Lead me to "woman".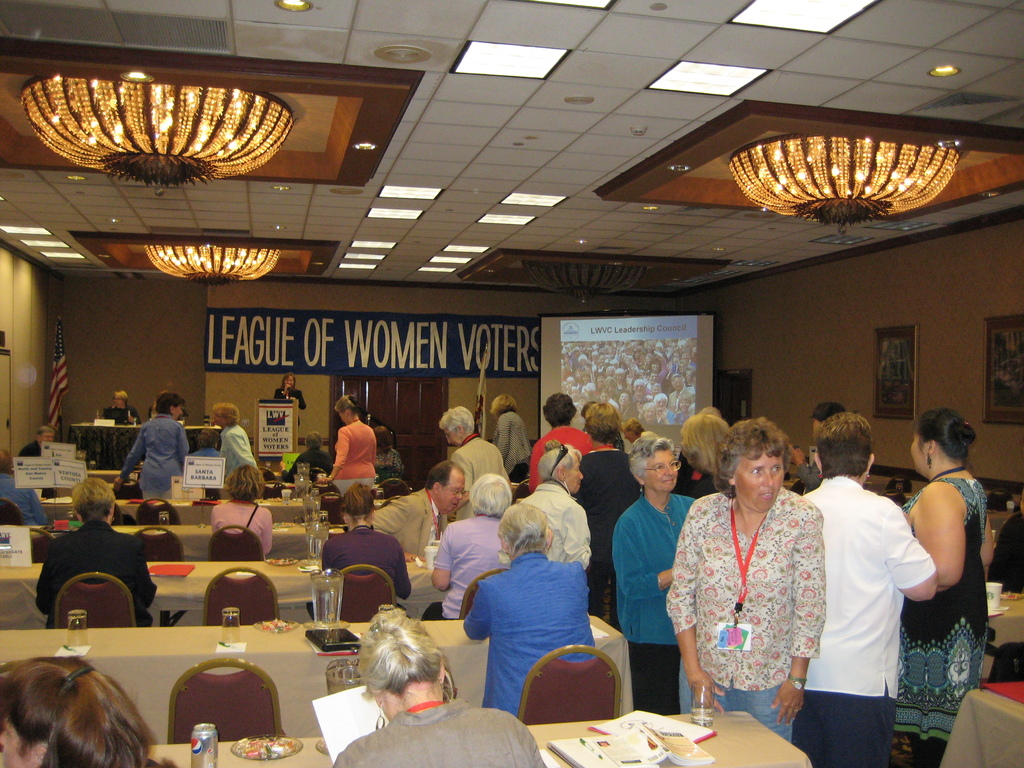
Lead to (0, 658, 176, 767).
